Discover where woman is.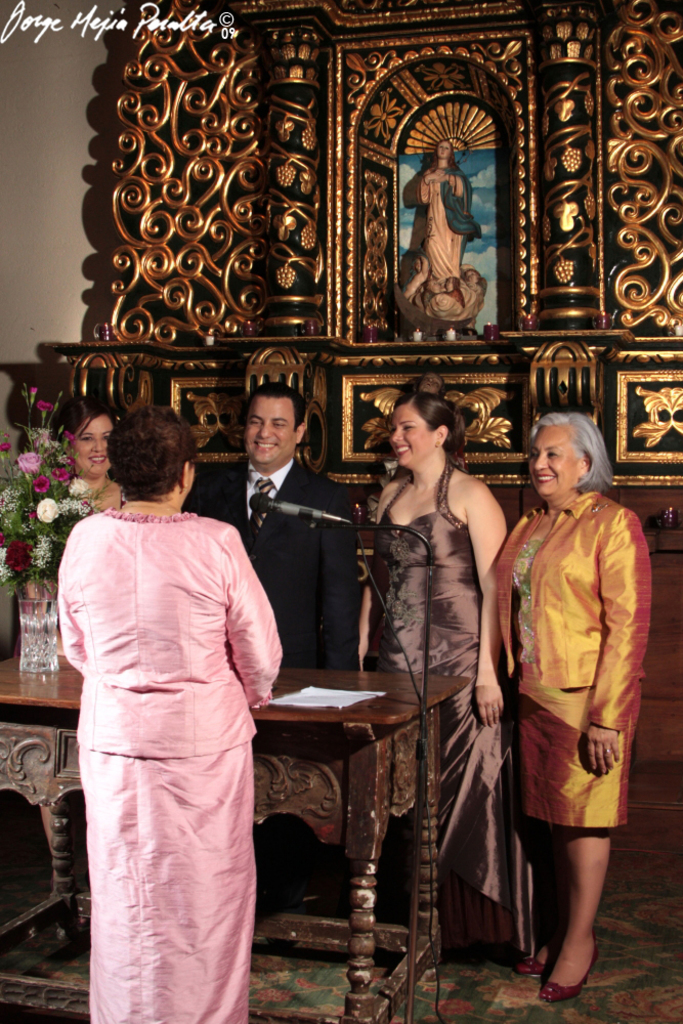
Discovered at x1=492, y1=410, x2=655, y2=1001.
